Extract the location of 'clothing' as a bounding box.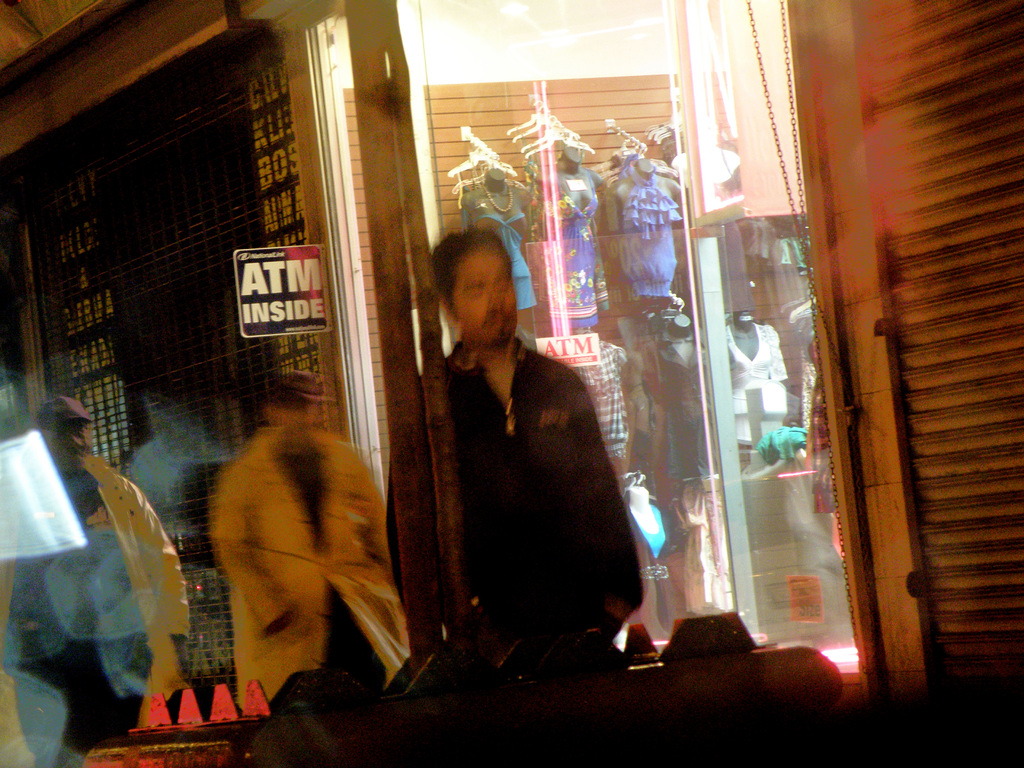
(647, 340, 713, 468).
